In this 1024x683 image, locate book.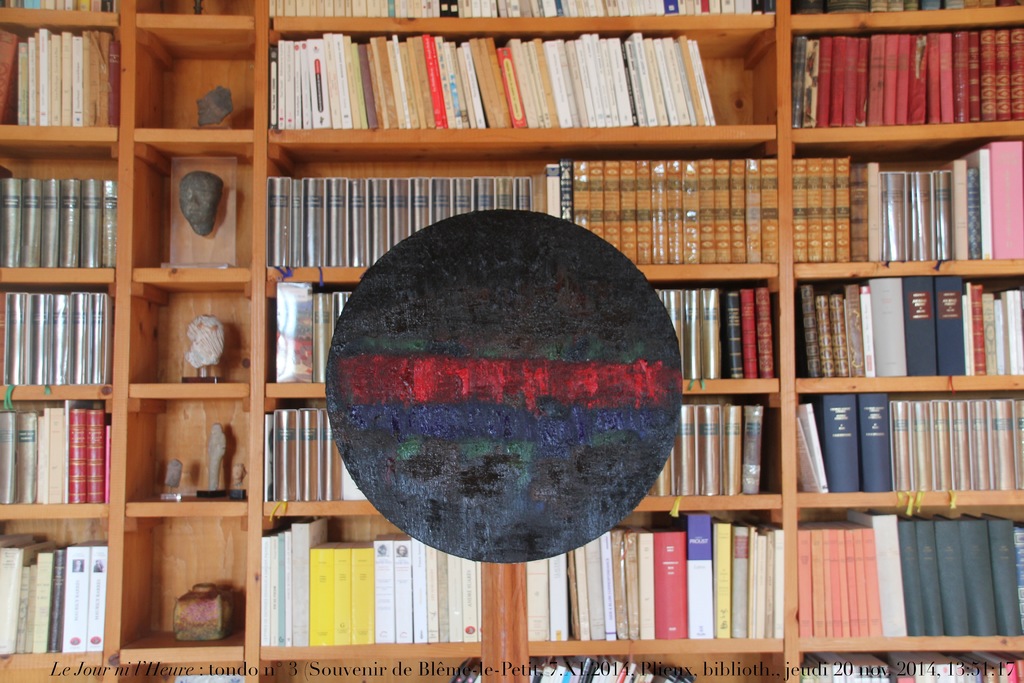
Bounding box: bbox=[335, 537, 358, 650].
